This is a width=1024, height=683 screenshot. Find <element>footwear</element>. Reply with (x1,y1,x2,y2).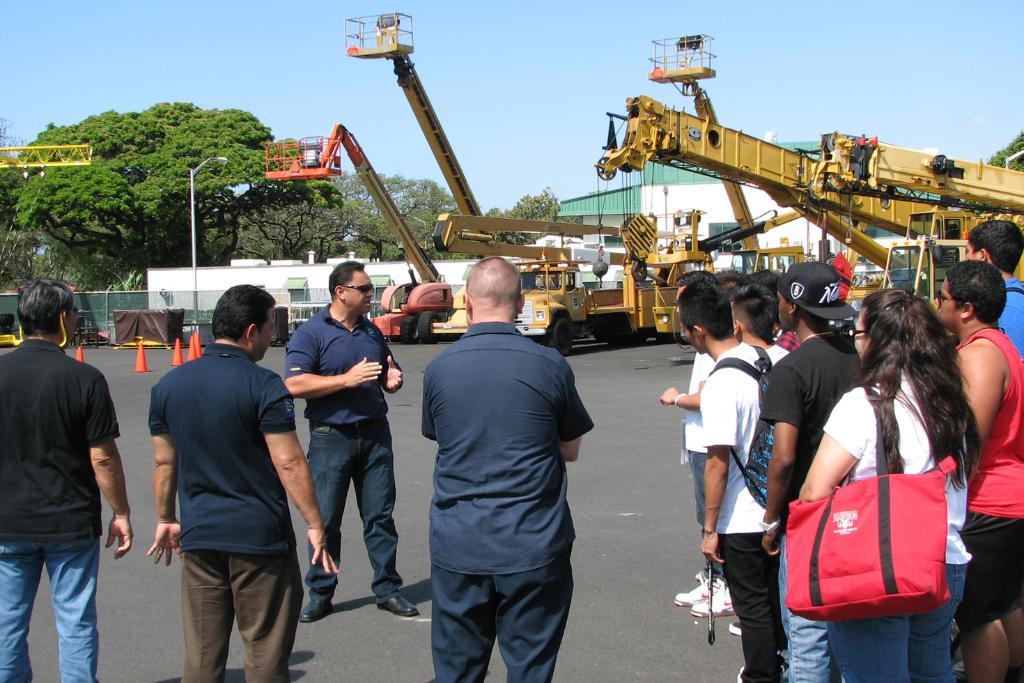
(696,584,740,615).
